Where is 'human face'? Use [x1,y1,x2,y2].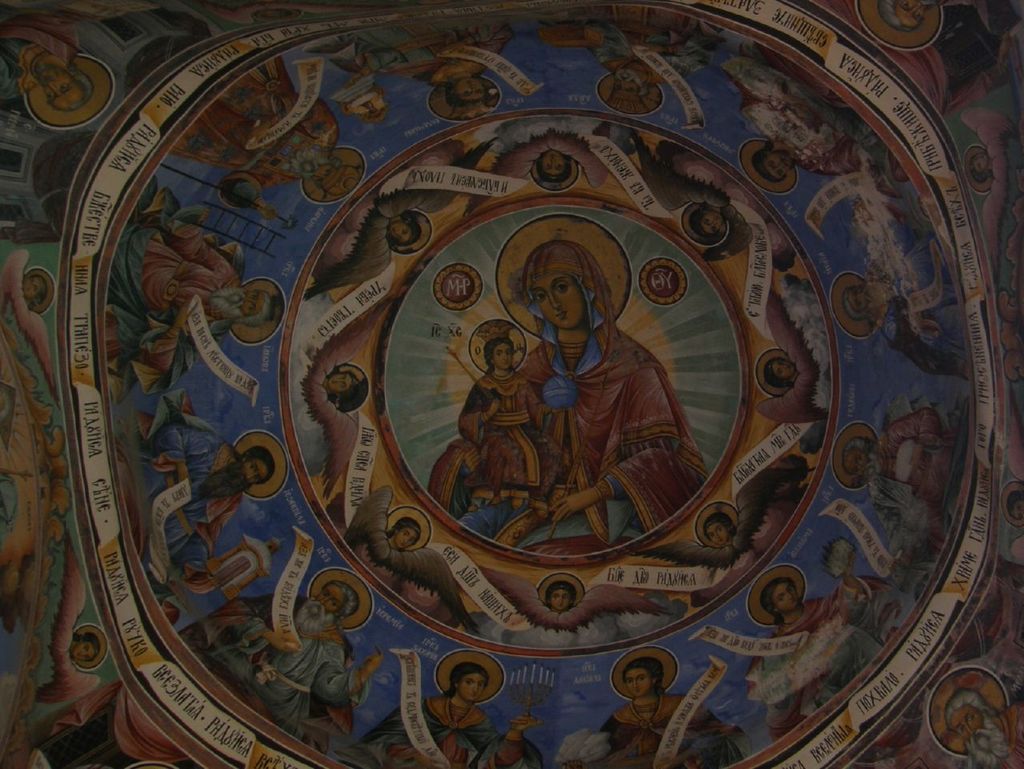
[762,149,794,178].
